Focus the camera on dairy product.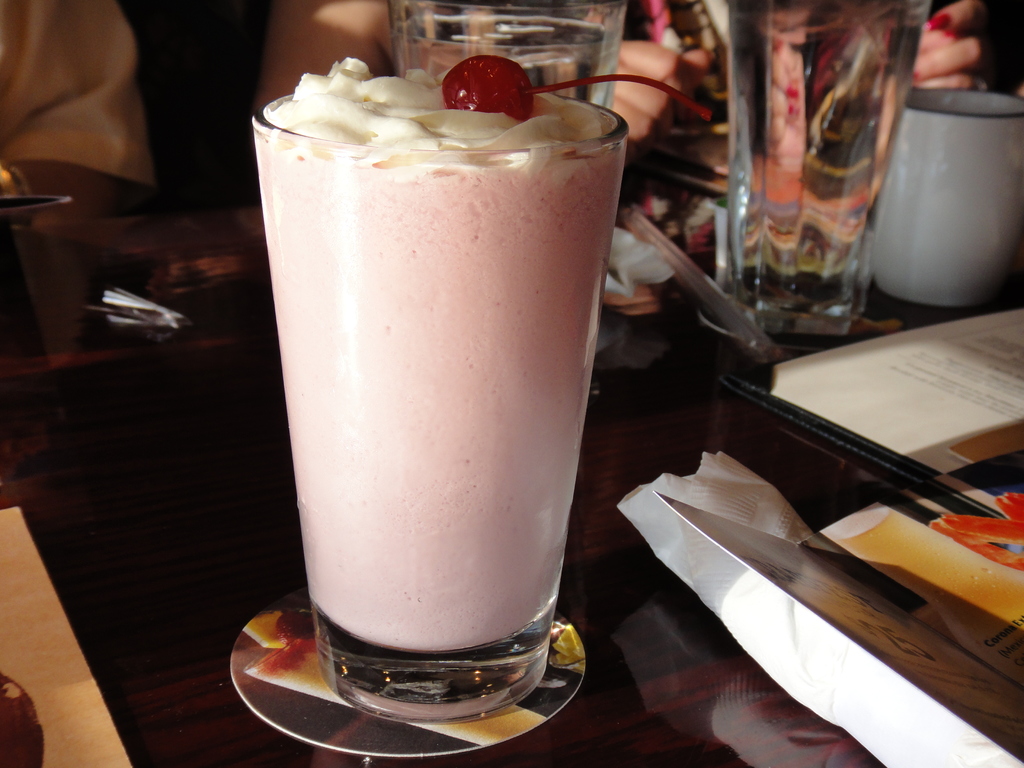
Focus region: <box>234,55,632,642</box>.
